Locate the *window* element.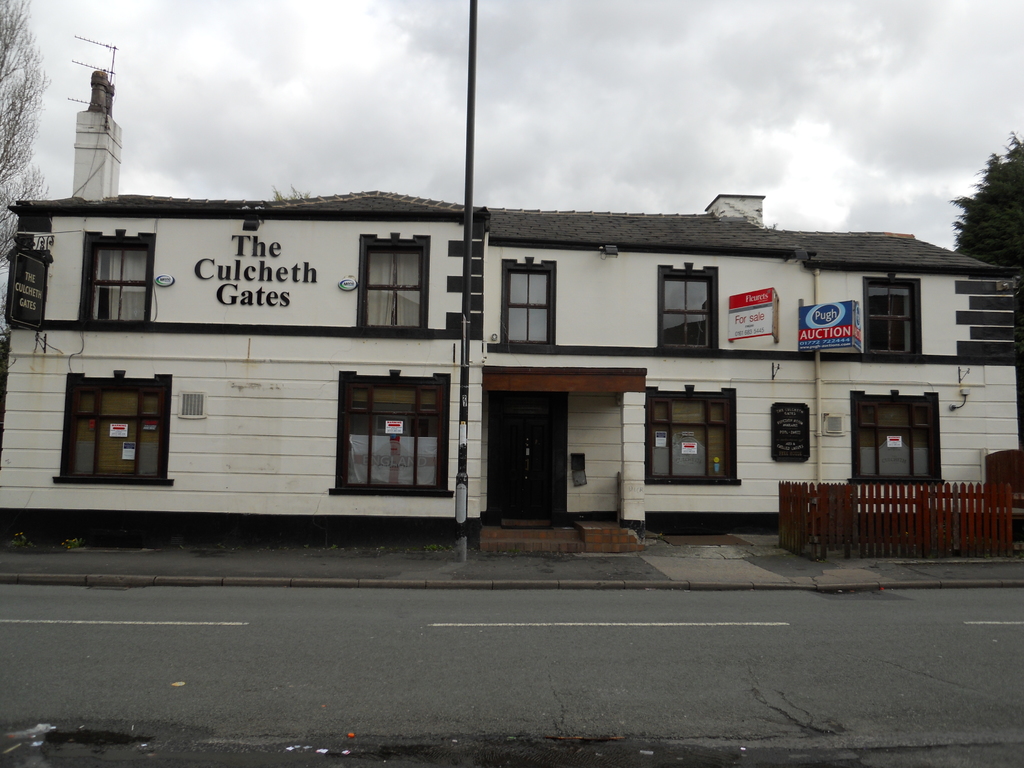
Element bbox: [x1=86, y1=230, x2=159, y2=316].
